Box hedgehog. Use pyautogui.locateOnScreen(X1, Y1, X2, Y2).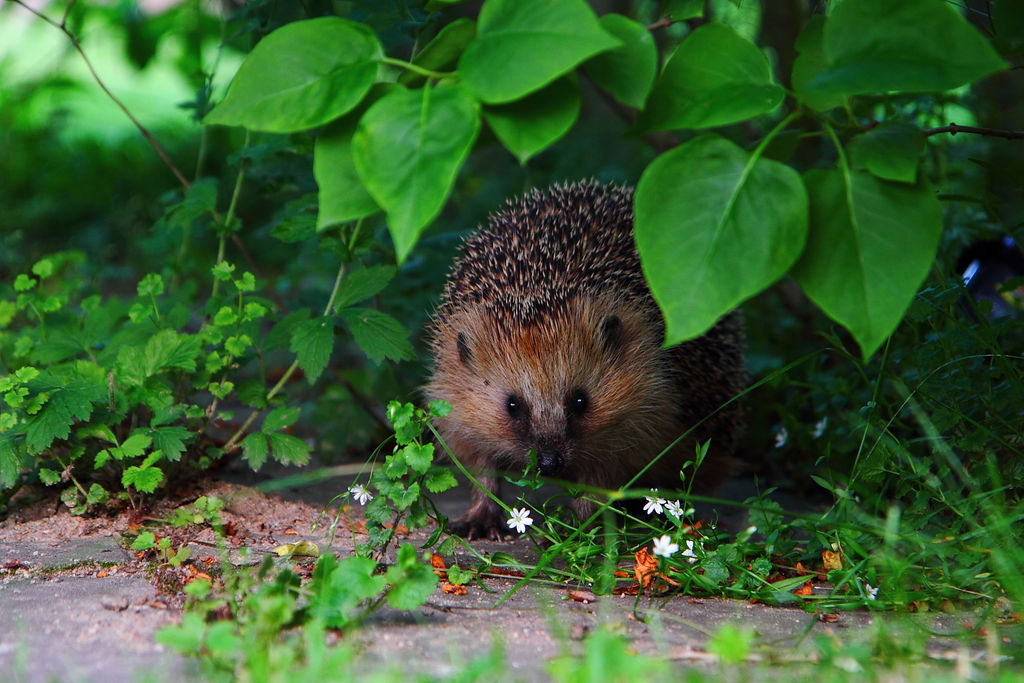
pyautogui.locateOnScreen(425, 172, 749, 545).
